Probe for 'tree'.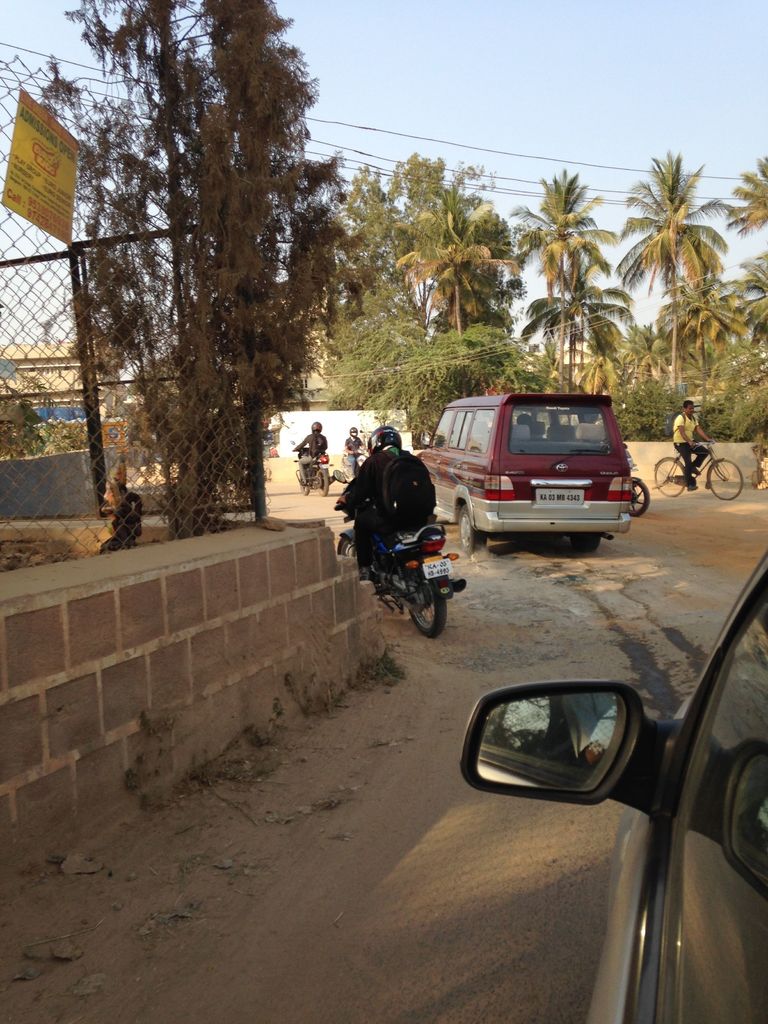
Probe result: left=627, top=129, right=749, bottom=401.
